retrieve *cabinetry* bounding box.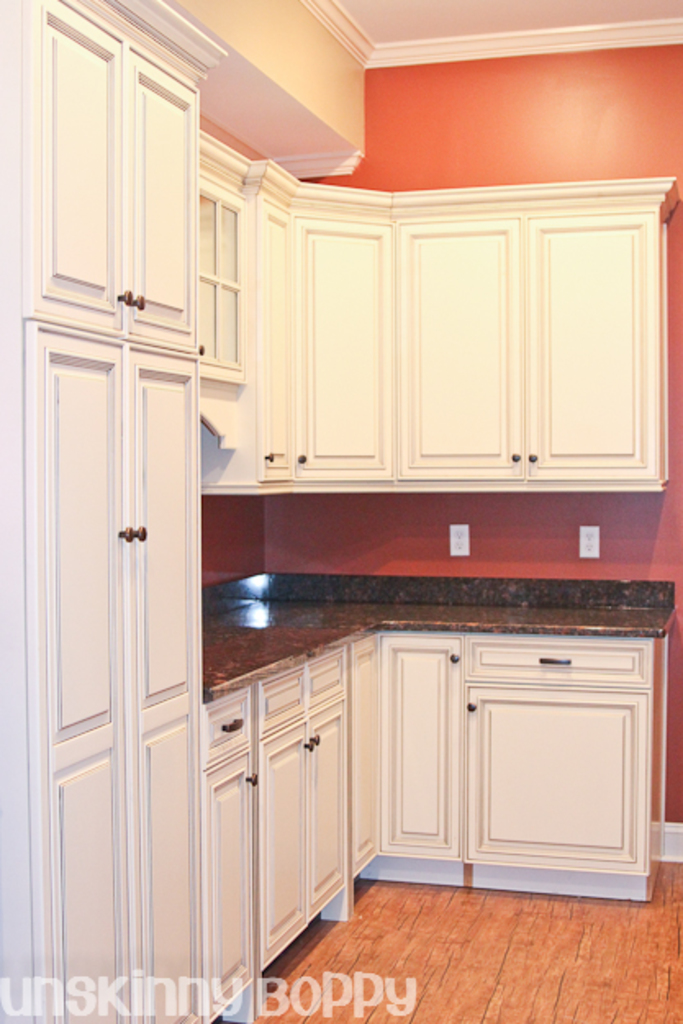
Bounding box: box=[254, 205, 296, 478].
